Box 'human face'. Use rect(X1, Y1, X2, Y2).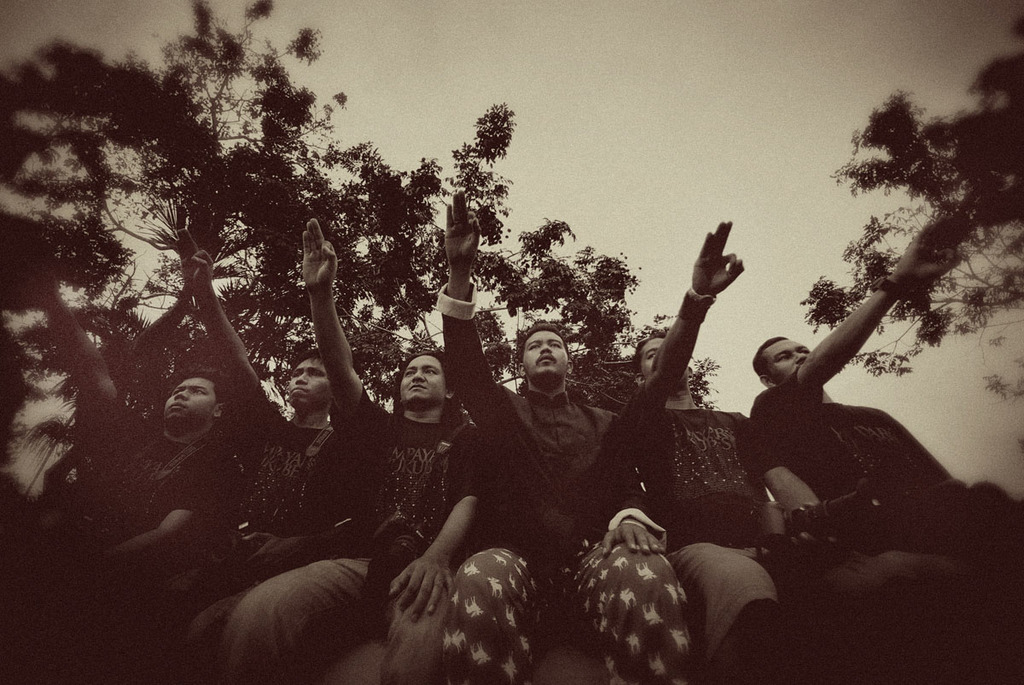
rect(517, 328, 567, 378).
